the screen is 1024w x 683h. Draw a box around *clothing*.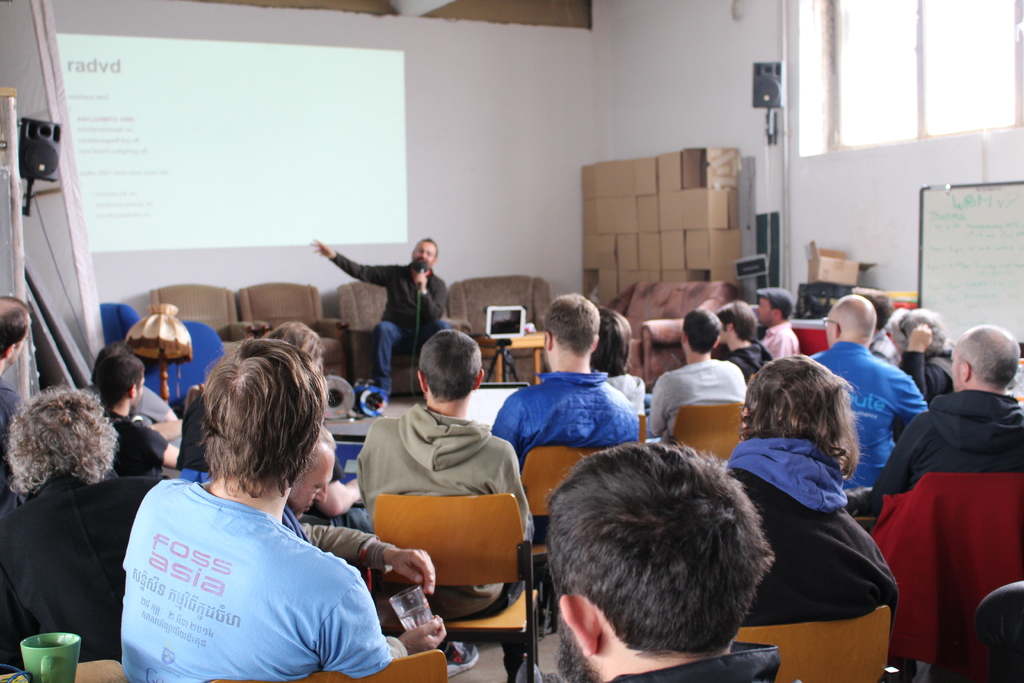
left=297, top=520, right=387, bottom=576.
